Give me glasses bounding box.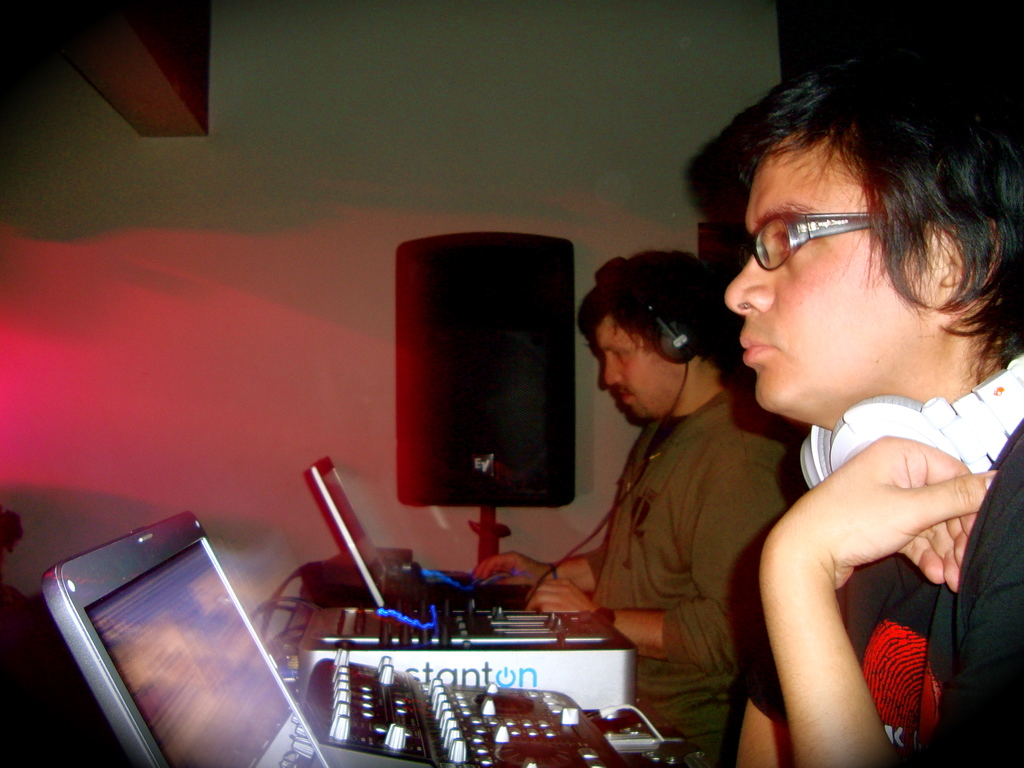
box(741, 189, 923, 259).
